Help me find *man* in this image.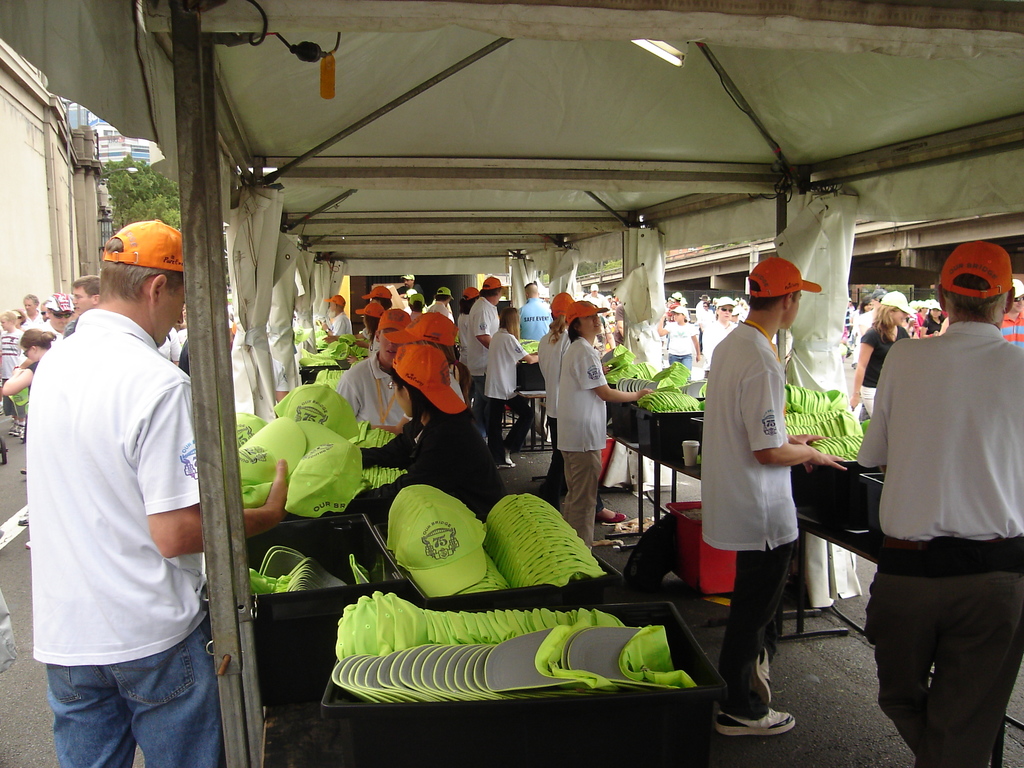
Found it: box(23, 125, 251, 767).
